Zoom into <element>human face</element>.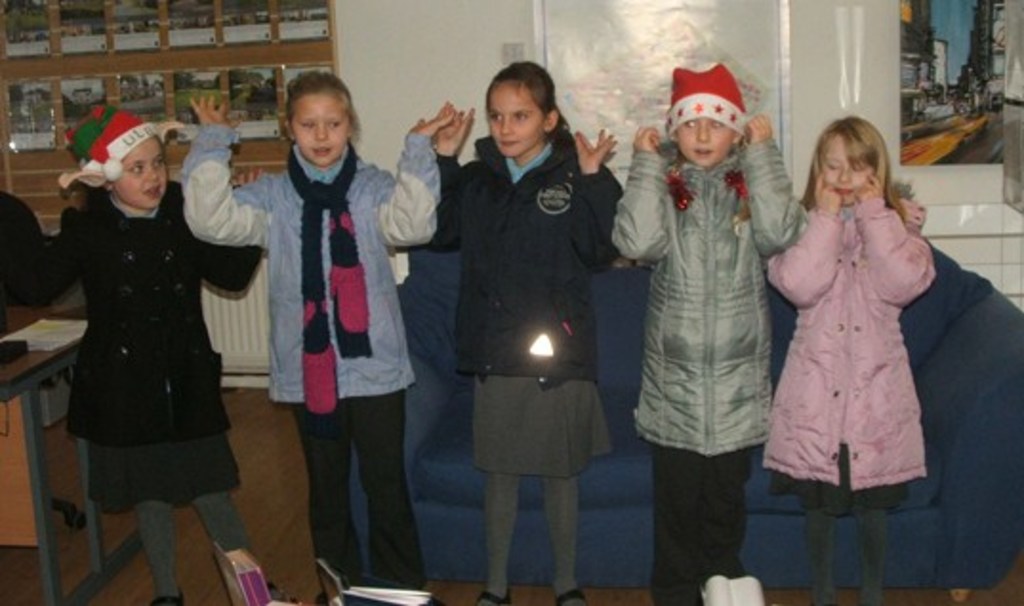
Zoom target: box(820, 137, 877, 206).
